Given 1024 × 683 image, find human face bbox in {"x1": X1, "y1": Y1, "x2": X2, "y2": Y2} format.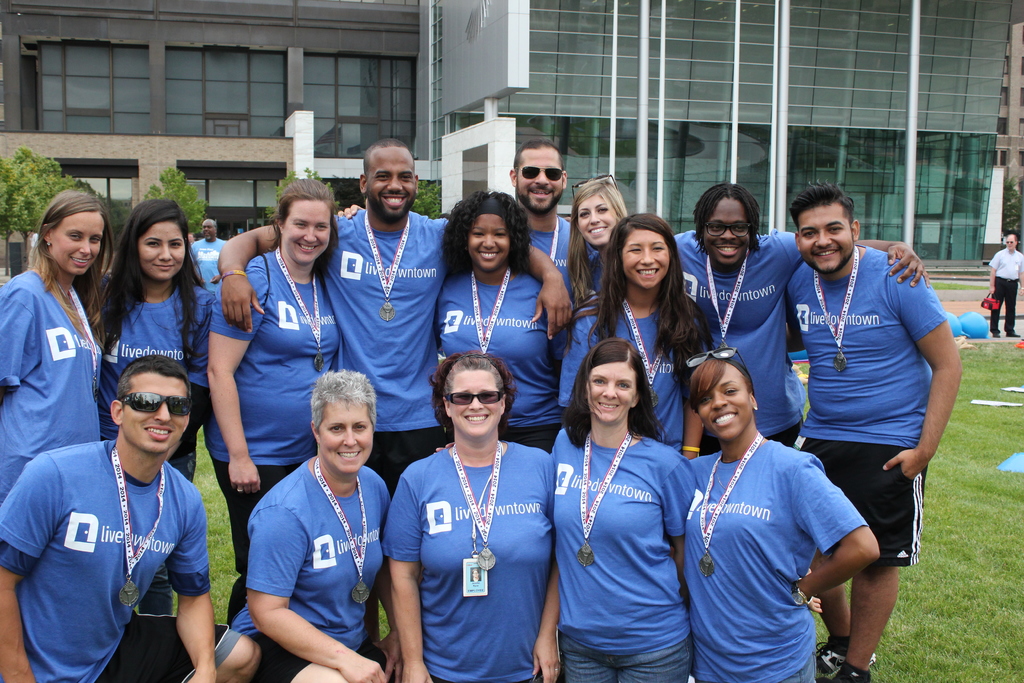
{"x1": 1005, "y1": 236, "x2": 1016, "y2": 247}.
